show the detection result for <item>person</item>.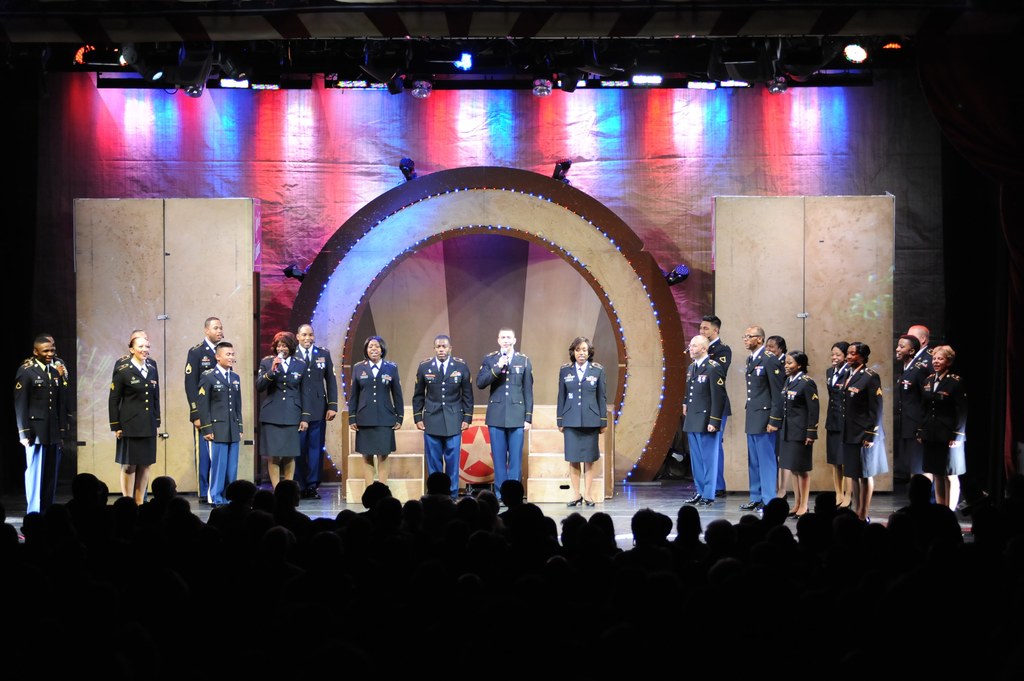
926 349 965 512.
